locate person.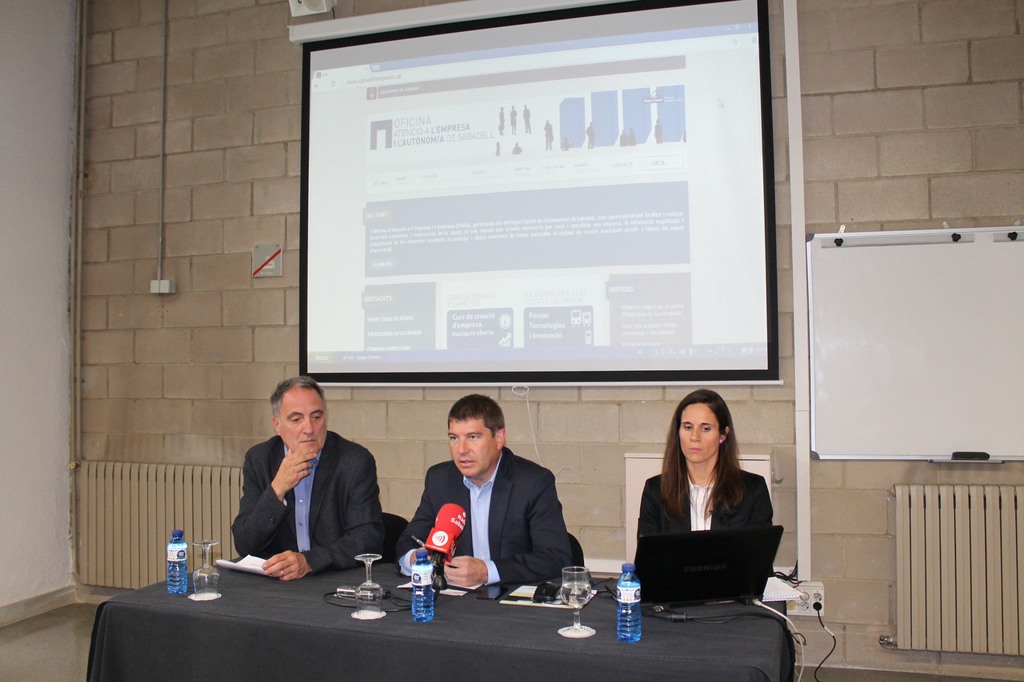
Bounding box: {"left": 522, "top": 104, "right": 532, "bottom": 132}.
